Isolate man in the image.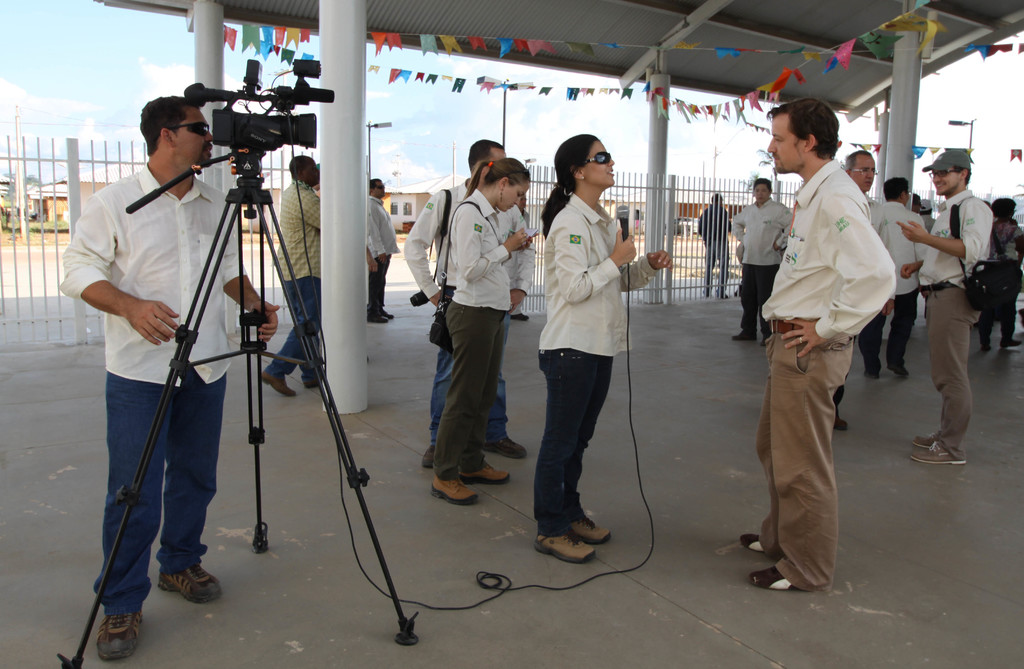
Isolated region: Rect(366, 179, 401, 324).
